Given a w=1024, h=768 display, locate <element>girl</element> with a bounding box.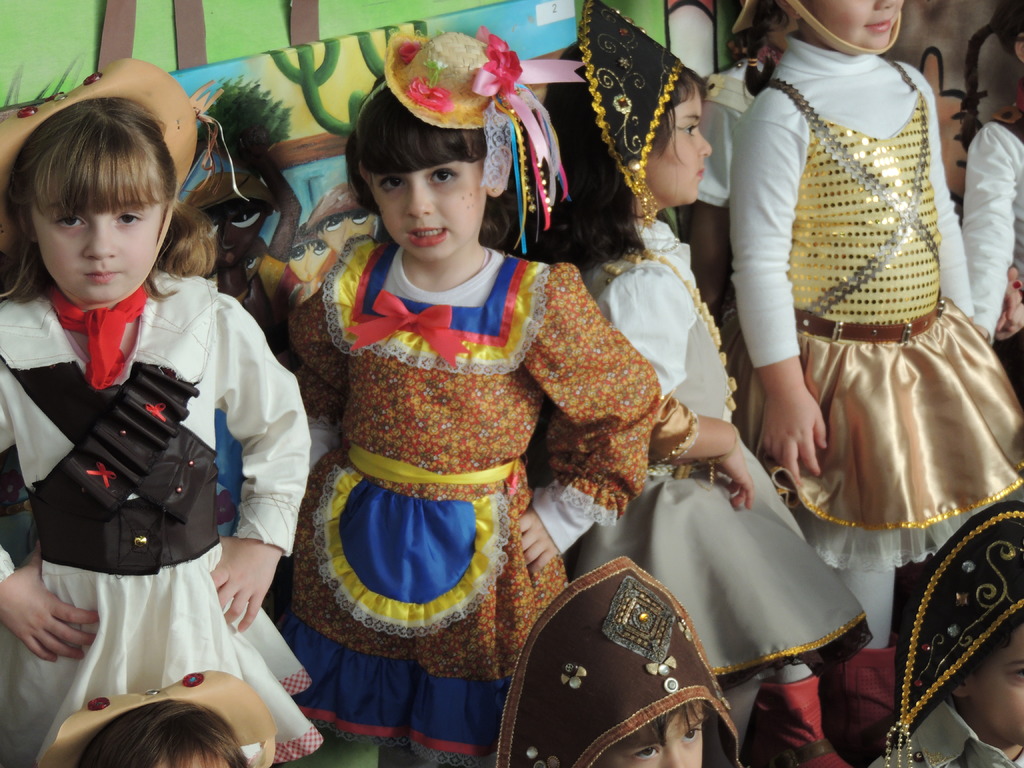
Located: 523 45 880 763.
